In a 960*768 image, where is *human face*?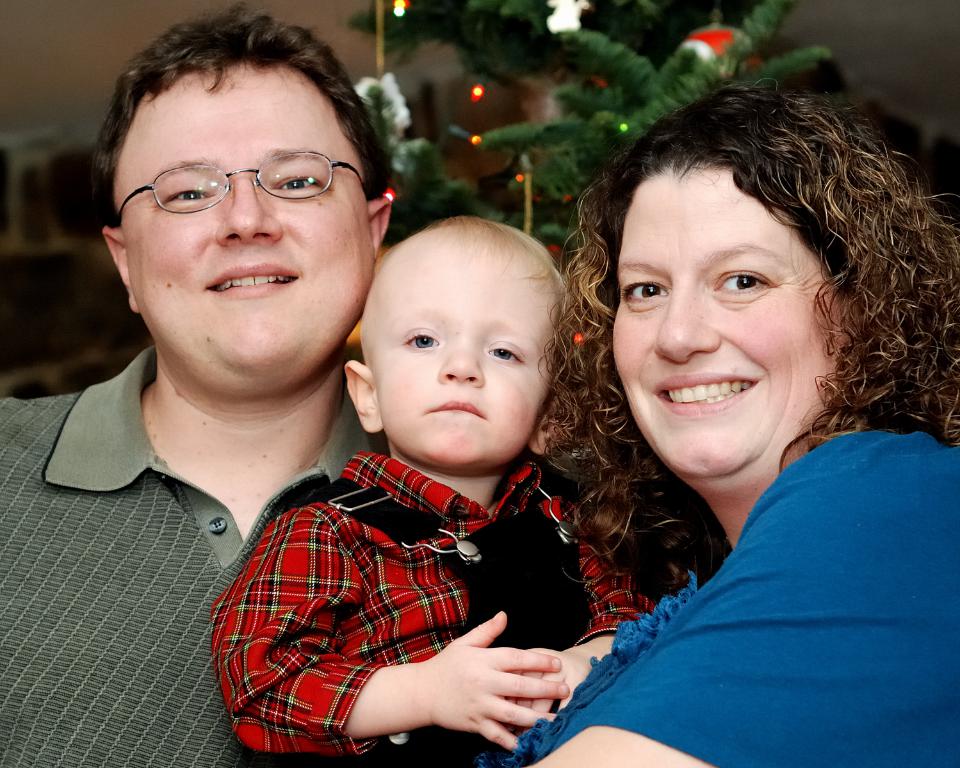
pyautogui.locateOnScreen(365, 231, 572, 477).
